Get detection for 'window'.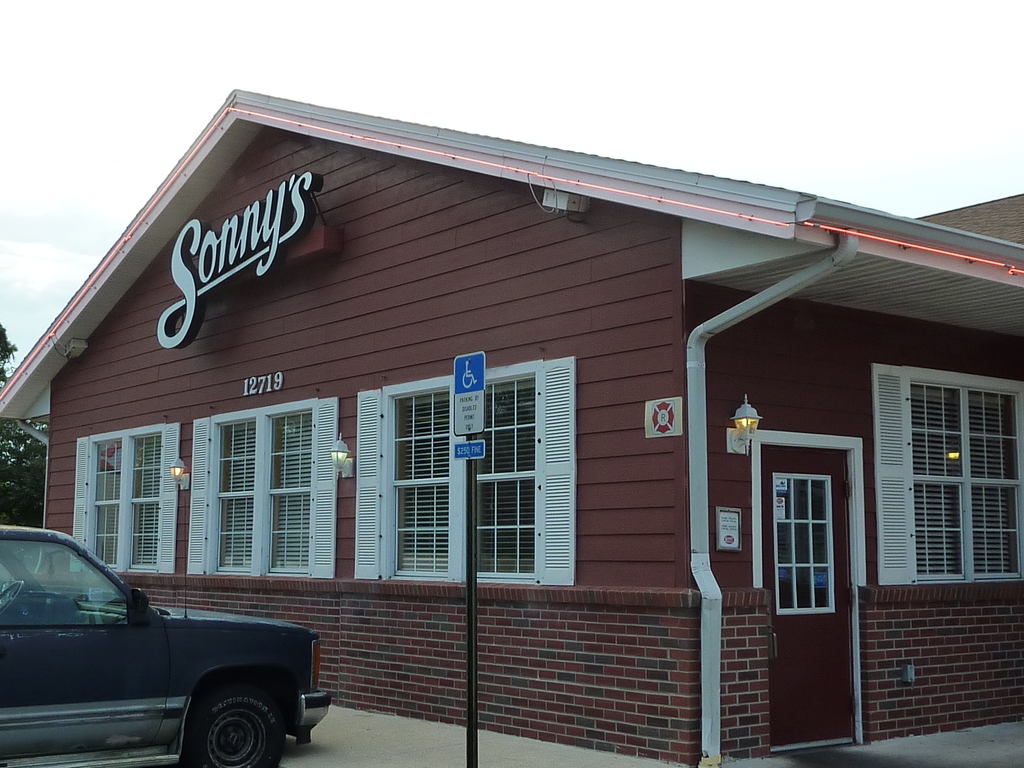
Detection: 776 474 836 614.
